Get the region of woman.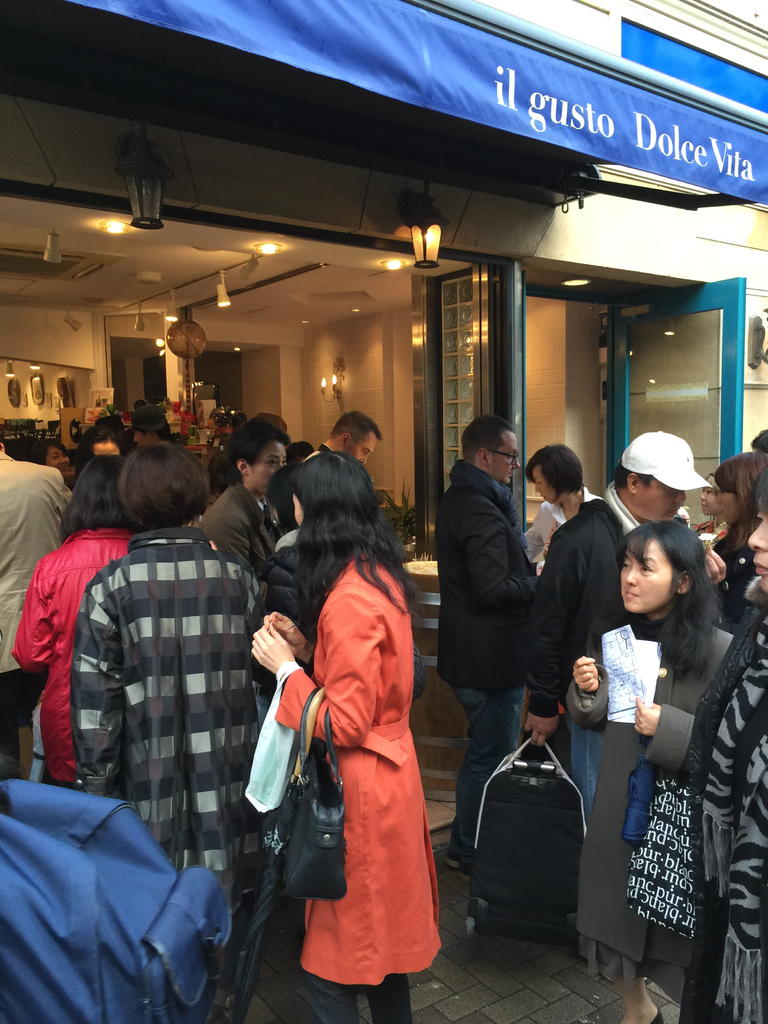
region(707, 440, 767, 638).
